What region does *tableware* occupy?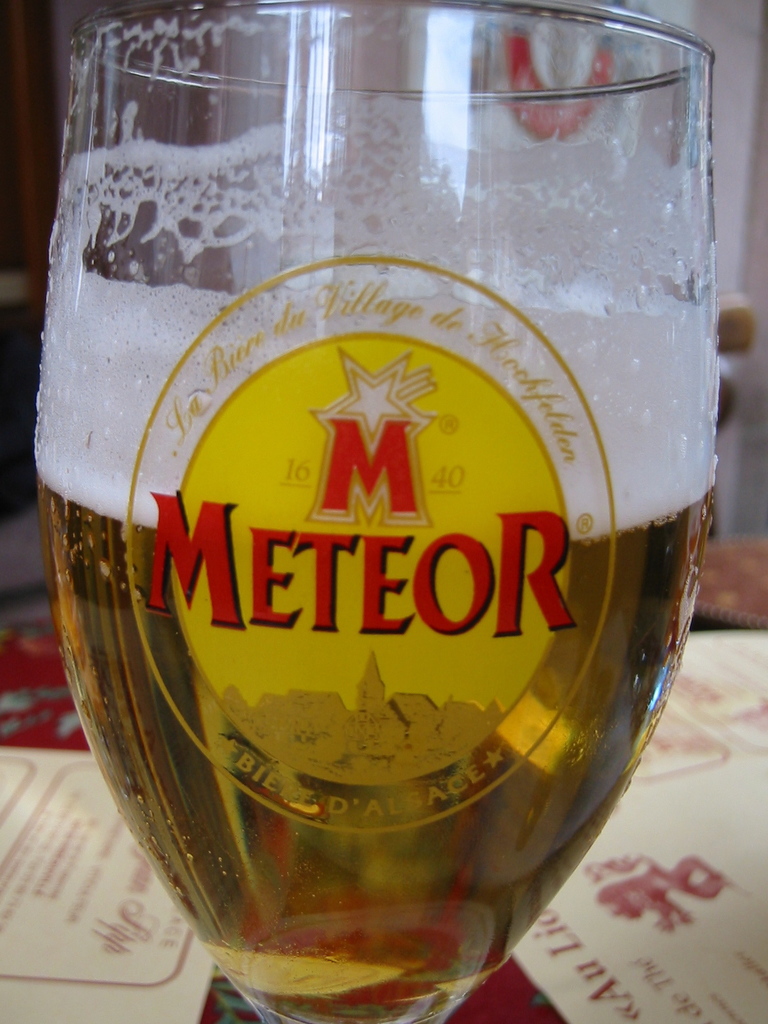
(left=11, top=61, right=730, bottom=991).
